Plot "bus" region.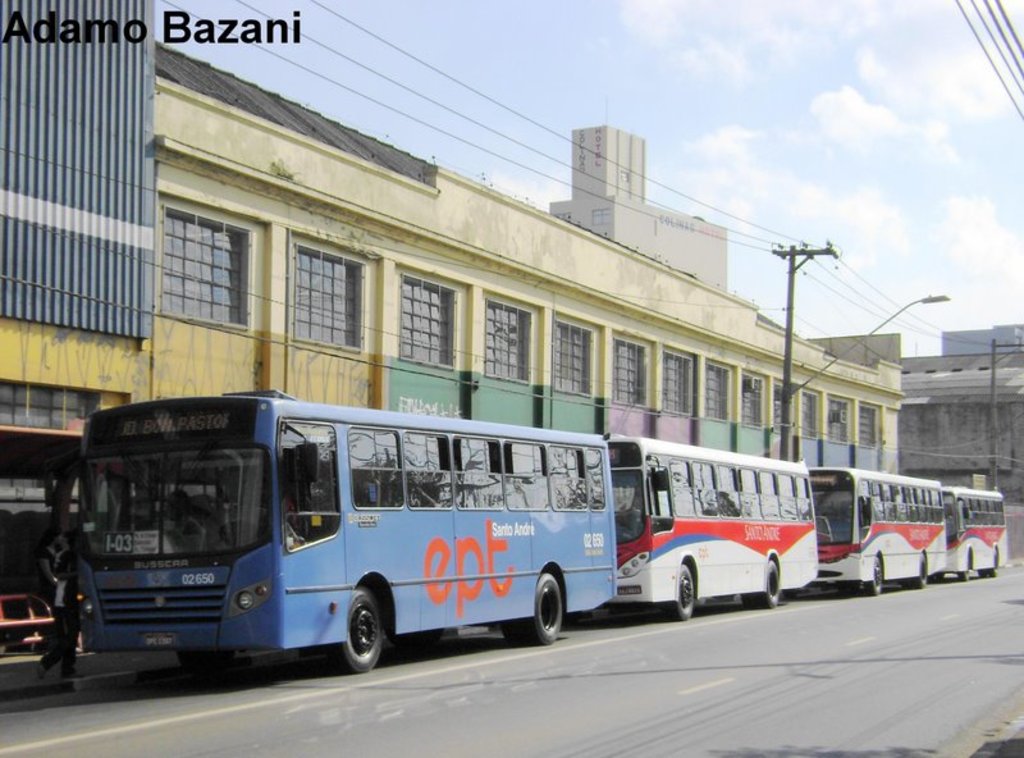
Plotted at select_region(945, 481, 1014, 584).
